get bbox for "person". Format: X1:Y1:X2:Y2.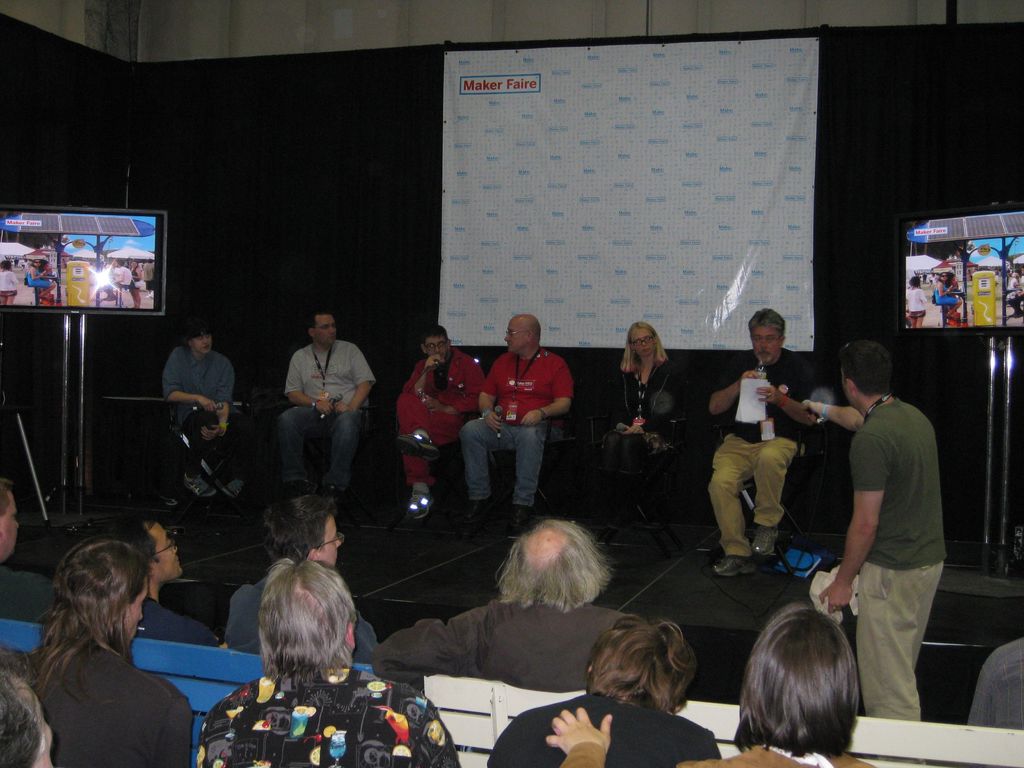
805:338:941:716.
